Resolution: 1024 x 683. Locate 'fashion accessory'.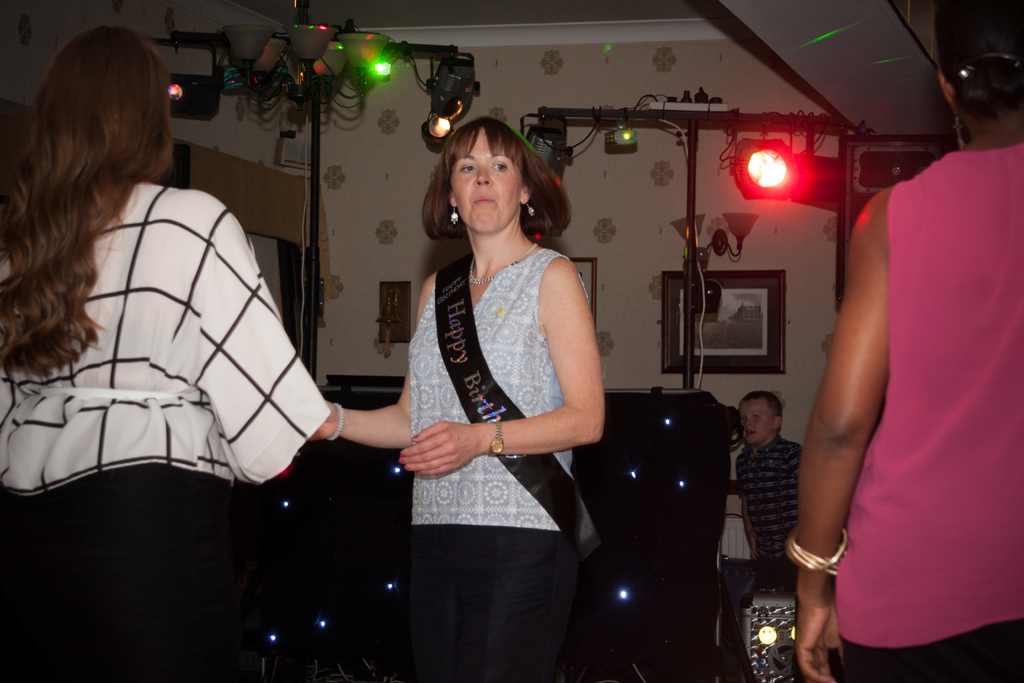
783 525 847 578.
